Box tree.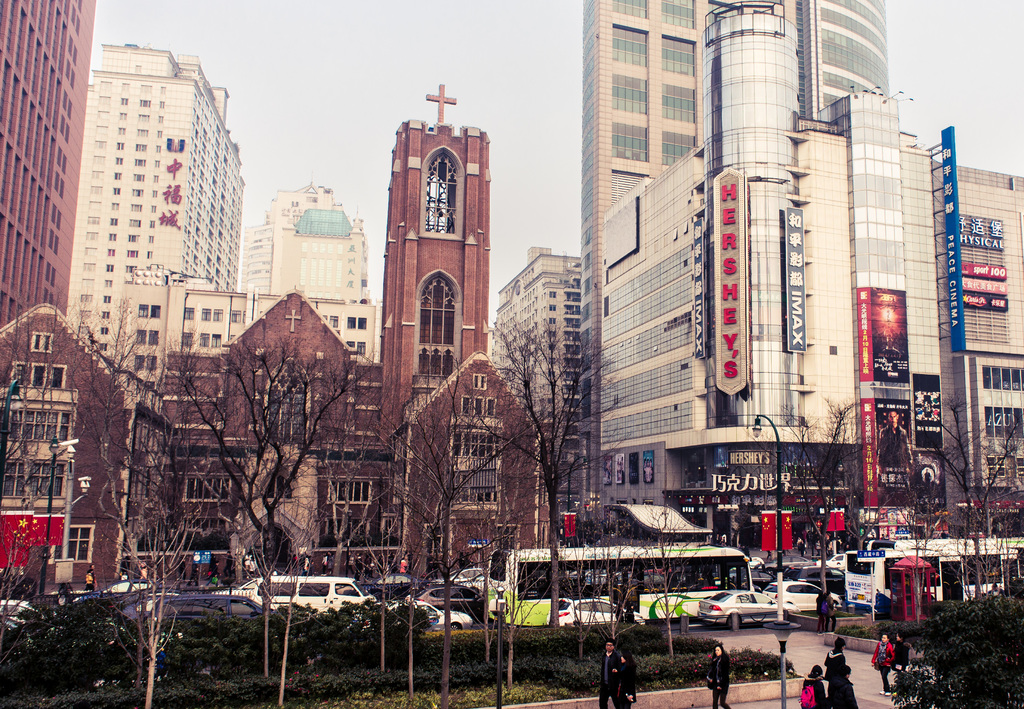
(left=922, top=599, right=1016, bottom=690).
